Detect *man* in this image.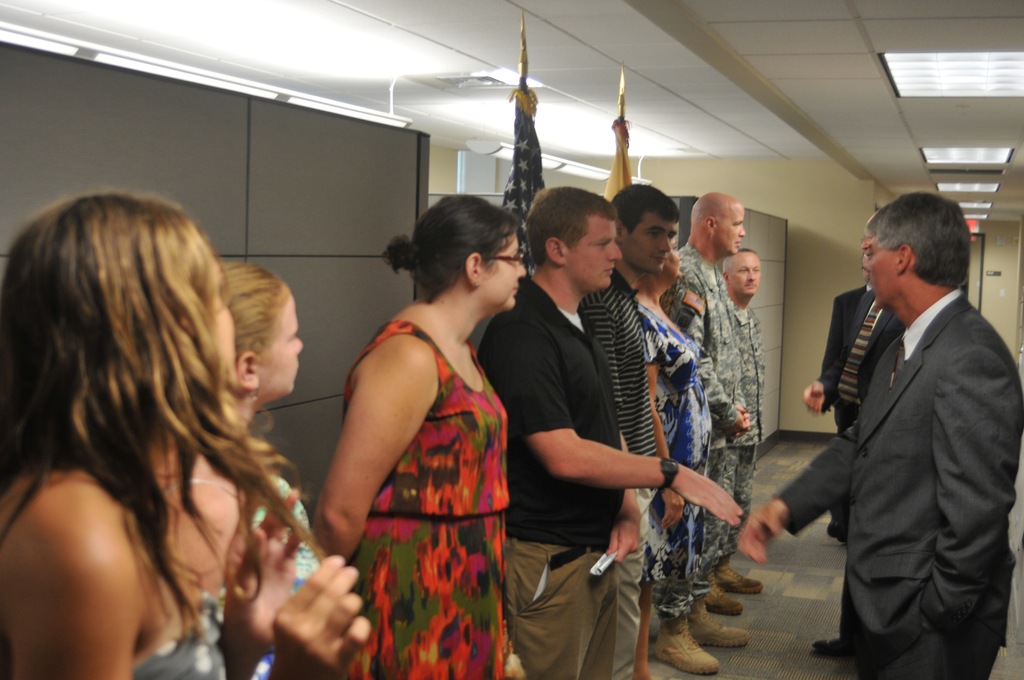
Detection: 479:184:741:679.
